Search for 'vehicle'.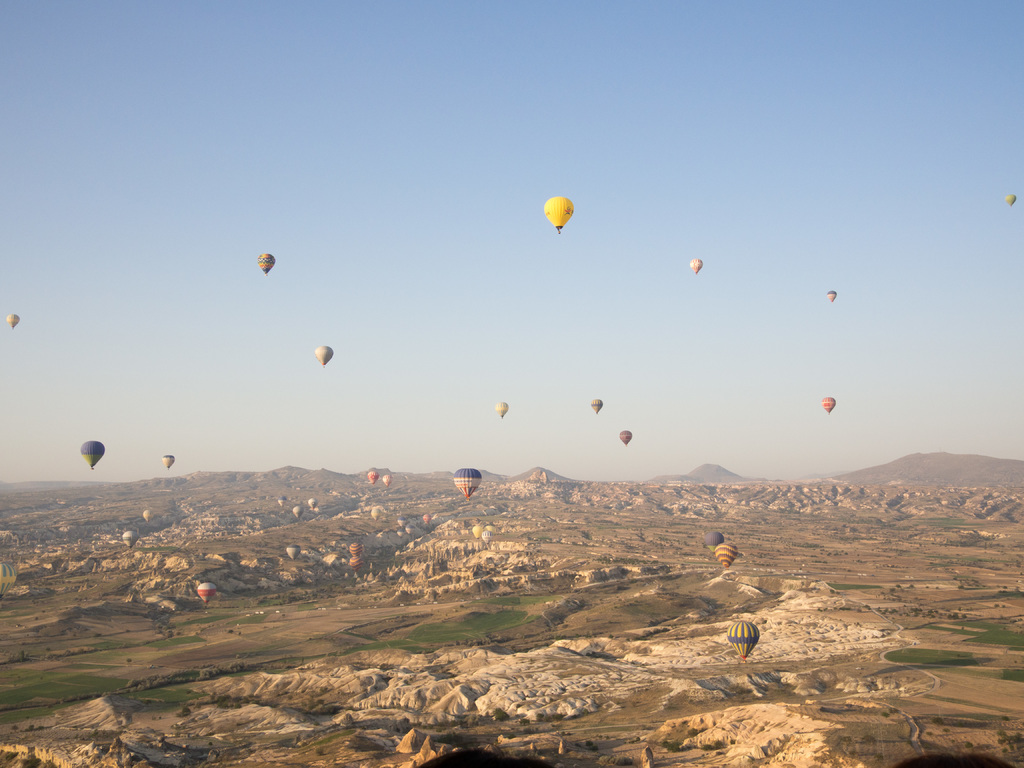
Found at box(534, 195, 578, 235).
